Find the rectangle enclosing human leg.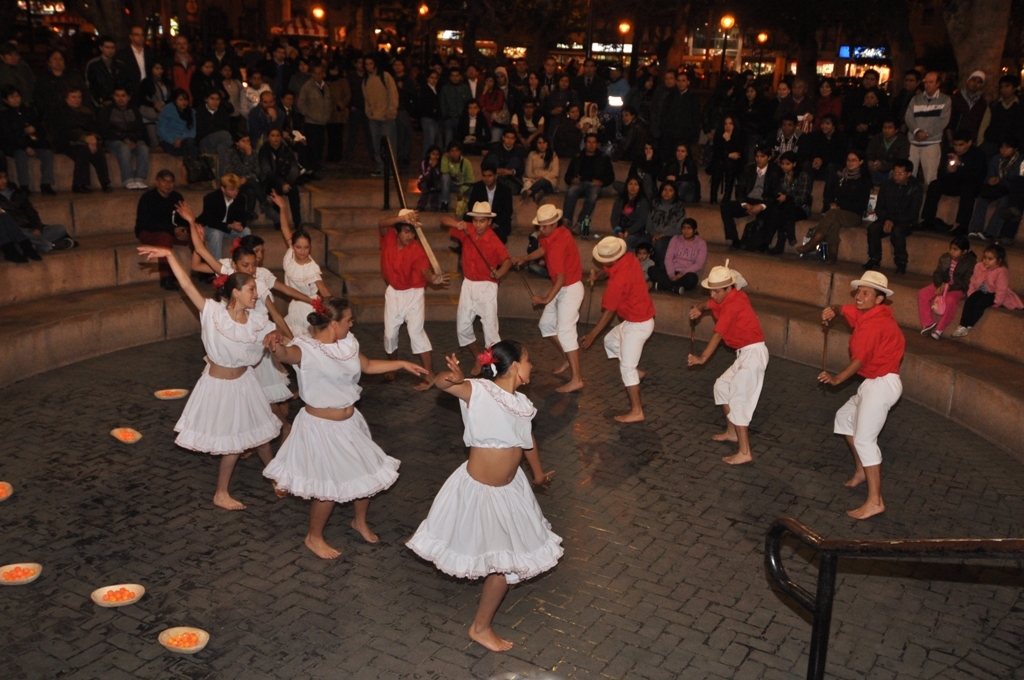
Rect(725, 350, 767, 470).
